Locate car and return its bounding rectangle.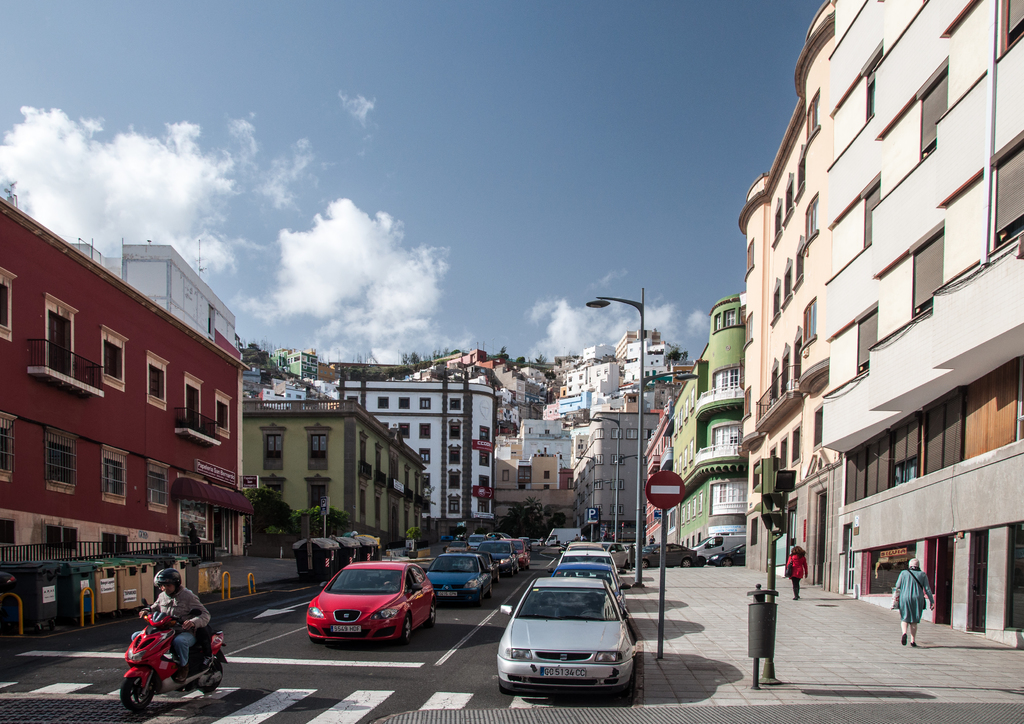
{"x1": 486, "y1": 563, "x2": 642, "y2": 711}.
